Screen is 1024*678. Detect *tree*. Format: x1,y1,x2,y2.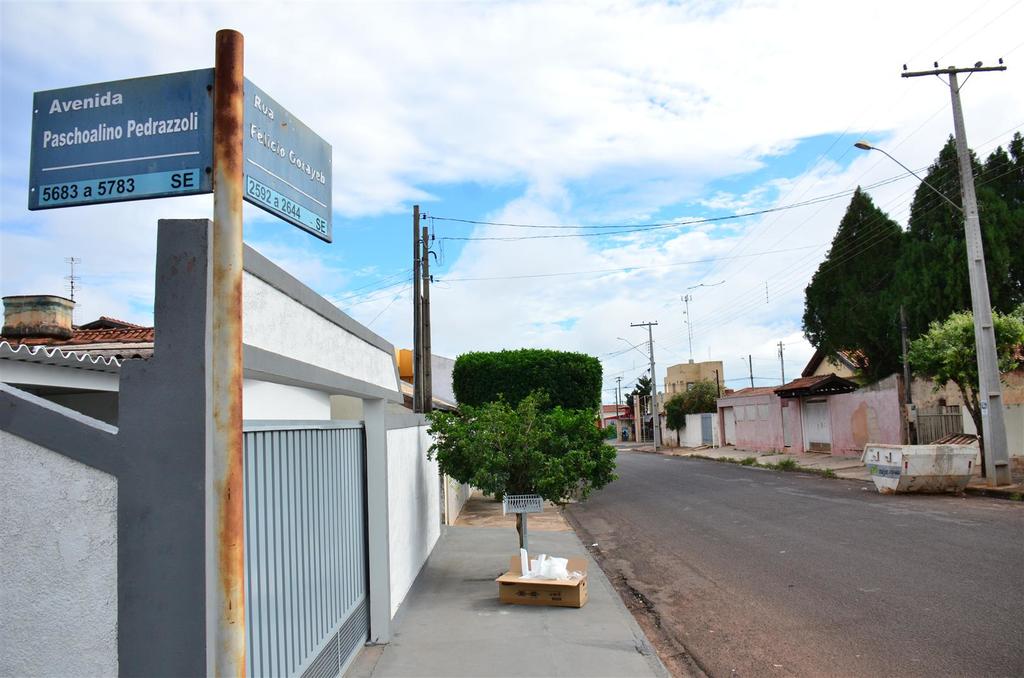
661,397,695,442.
